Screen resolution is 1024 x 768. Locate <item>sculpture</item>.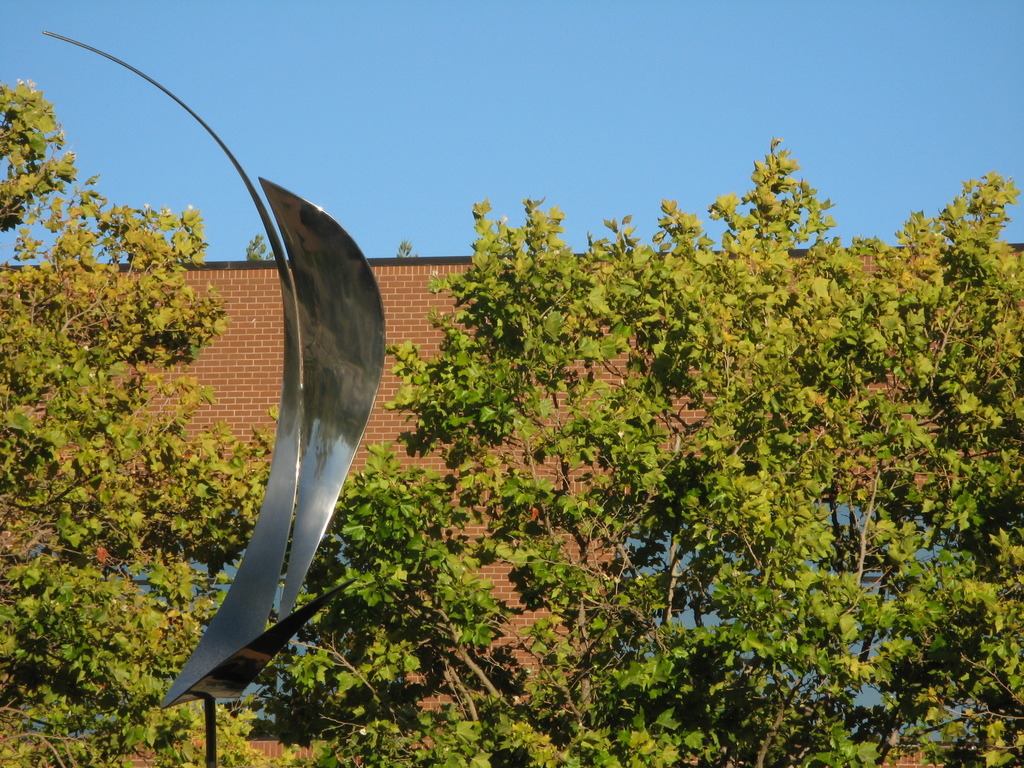
pyautogui.locateOnScreen(41, 28, 383, 702).
